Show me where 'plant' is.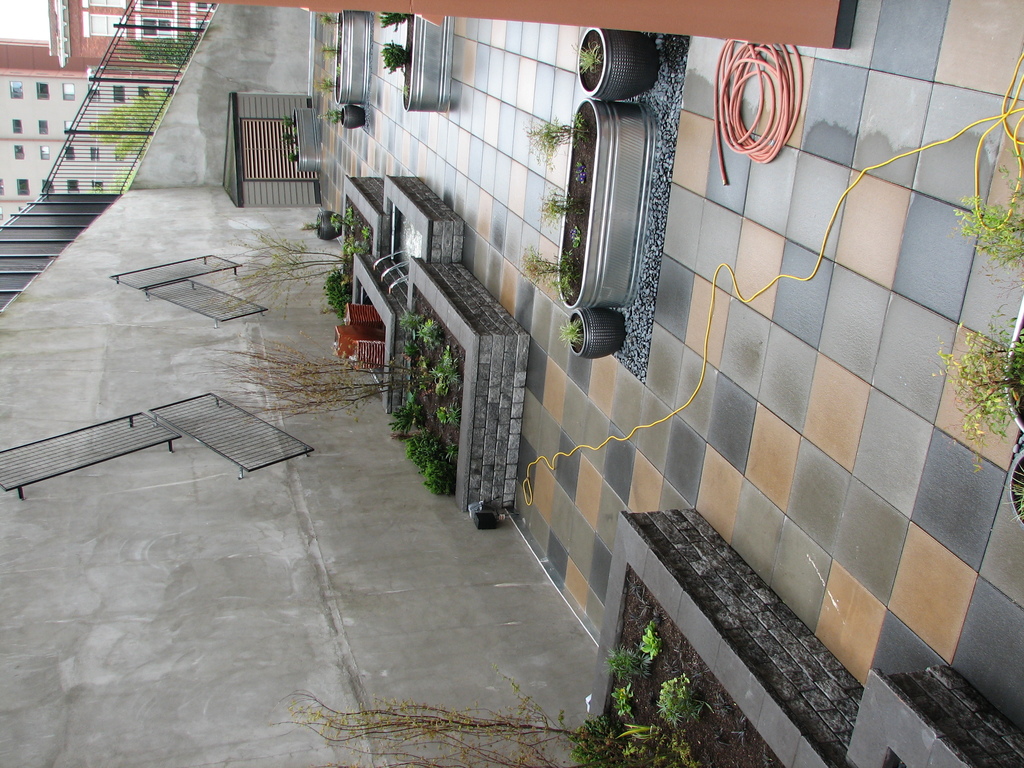
'plant' is at (x1=563, y1=218, x2=588, y2=246).
